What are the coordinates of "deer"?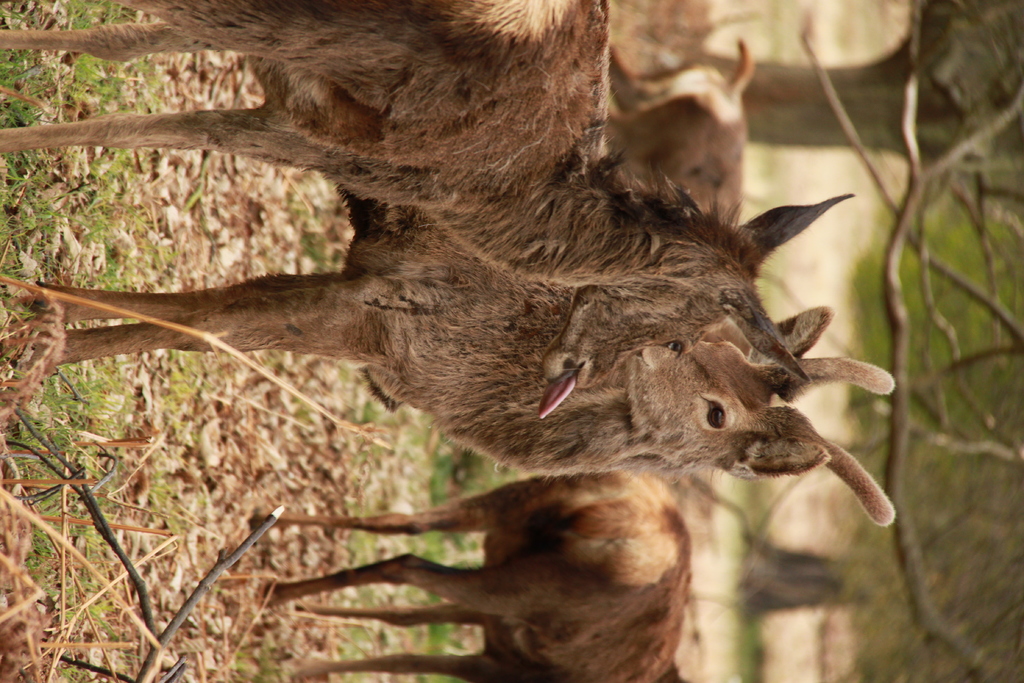
bbox=[0, 185, 899, 524].
